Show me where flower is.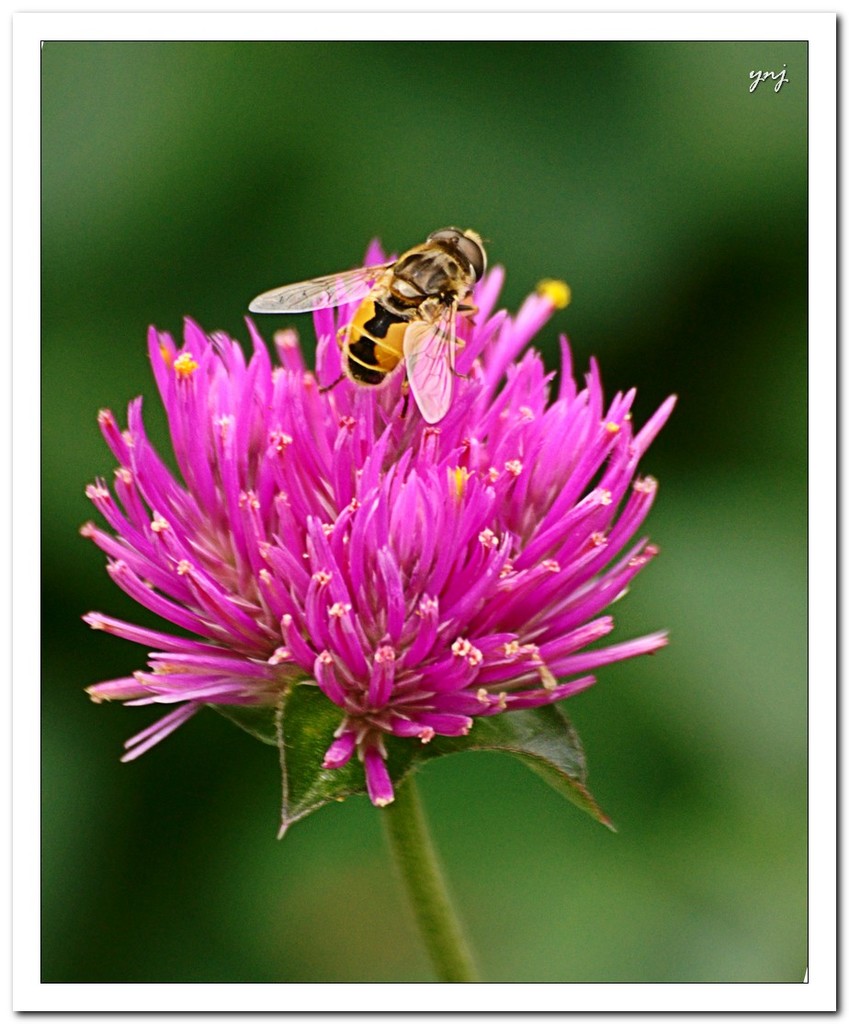
flower is at box=[70, 237, 680, 825].
